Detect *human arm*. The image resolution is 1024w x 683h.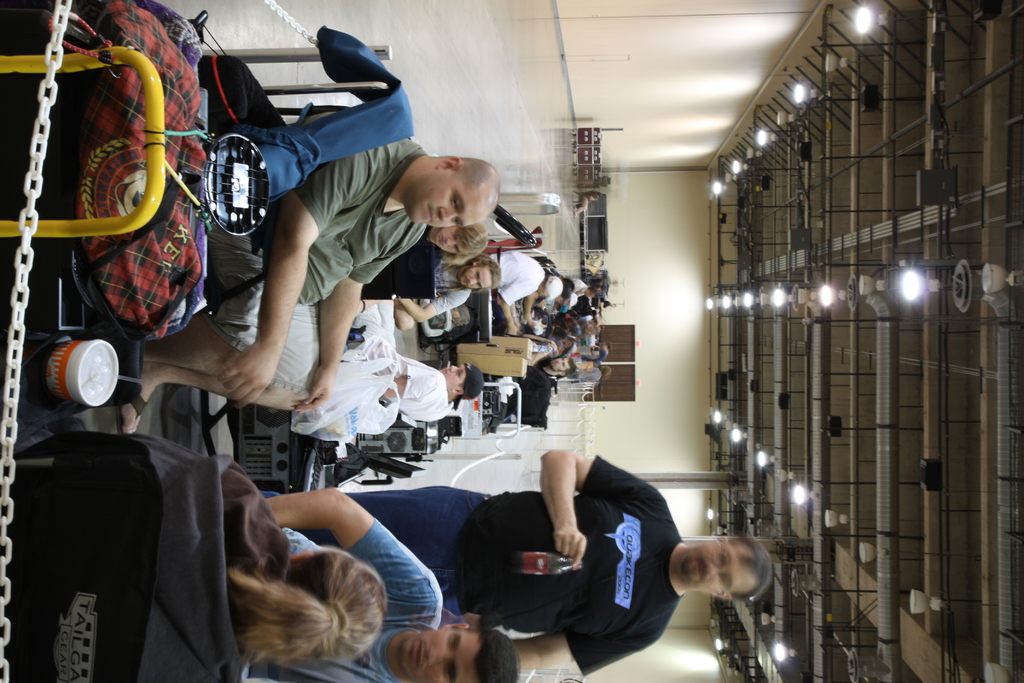
box=[401, 283, 478, 324].
